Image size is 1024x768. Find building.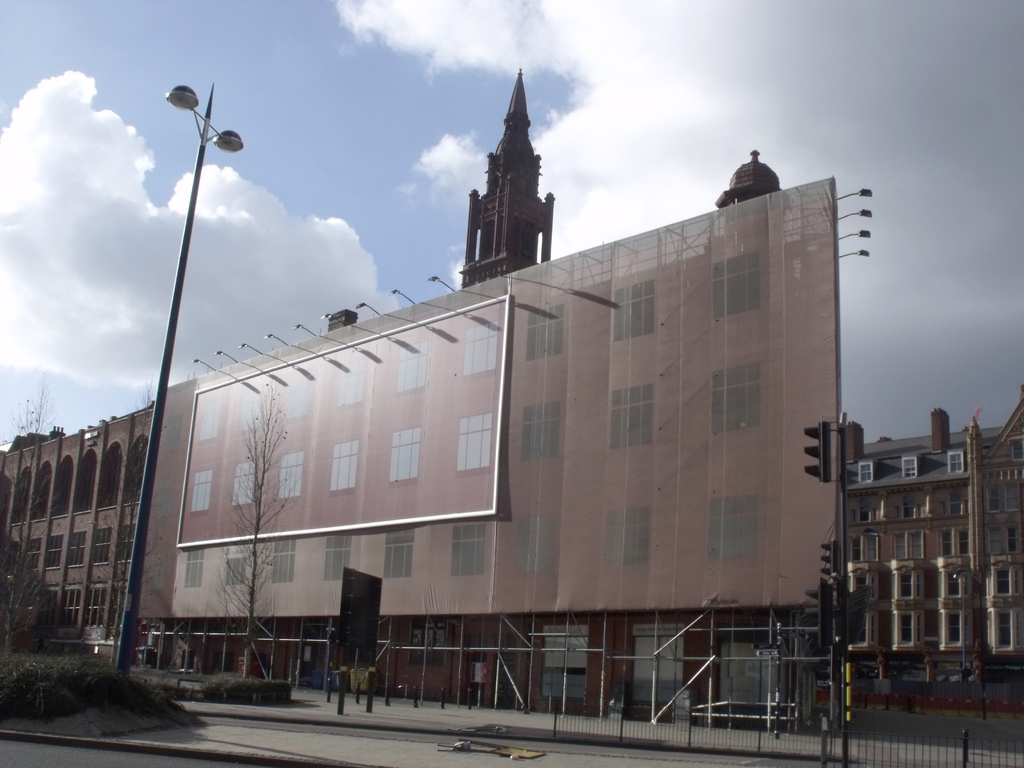
<bbox>0, 396, 799, 736</bbox>.
